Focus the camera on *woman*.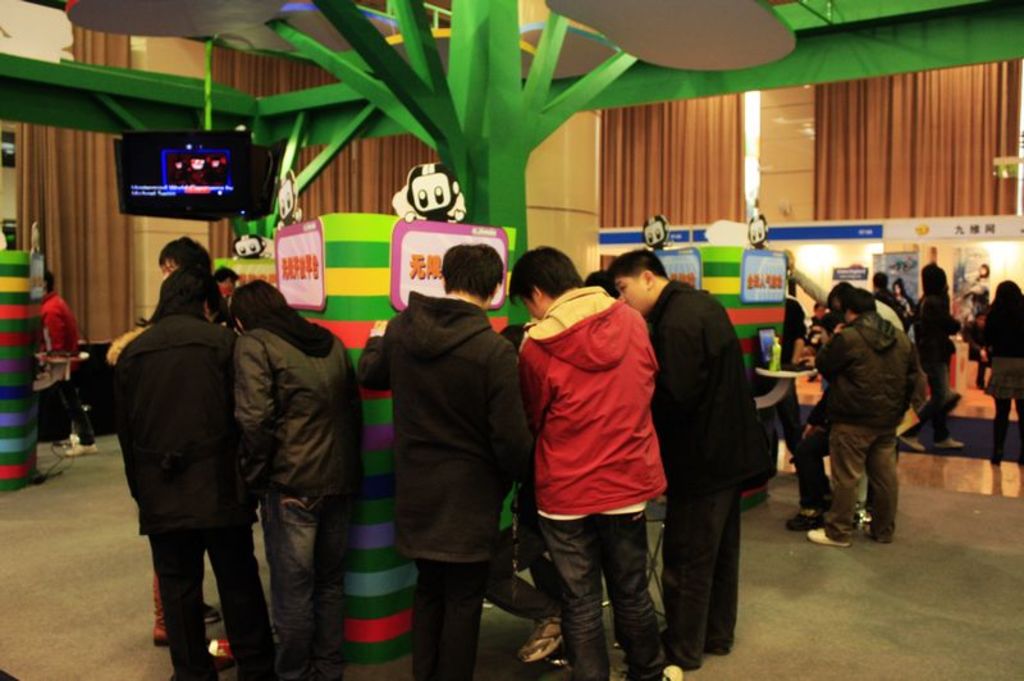
Focus region: 979,280,1023,469.
